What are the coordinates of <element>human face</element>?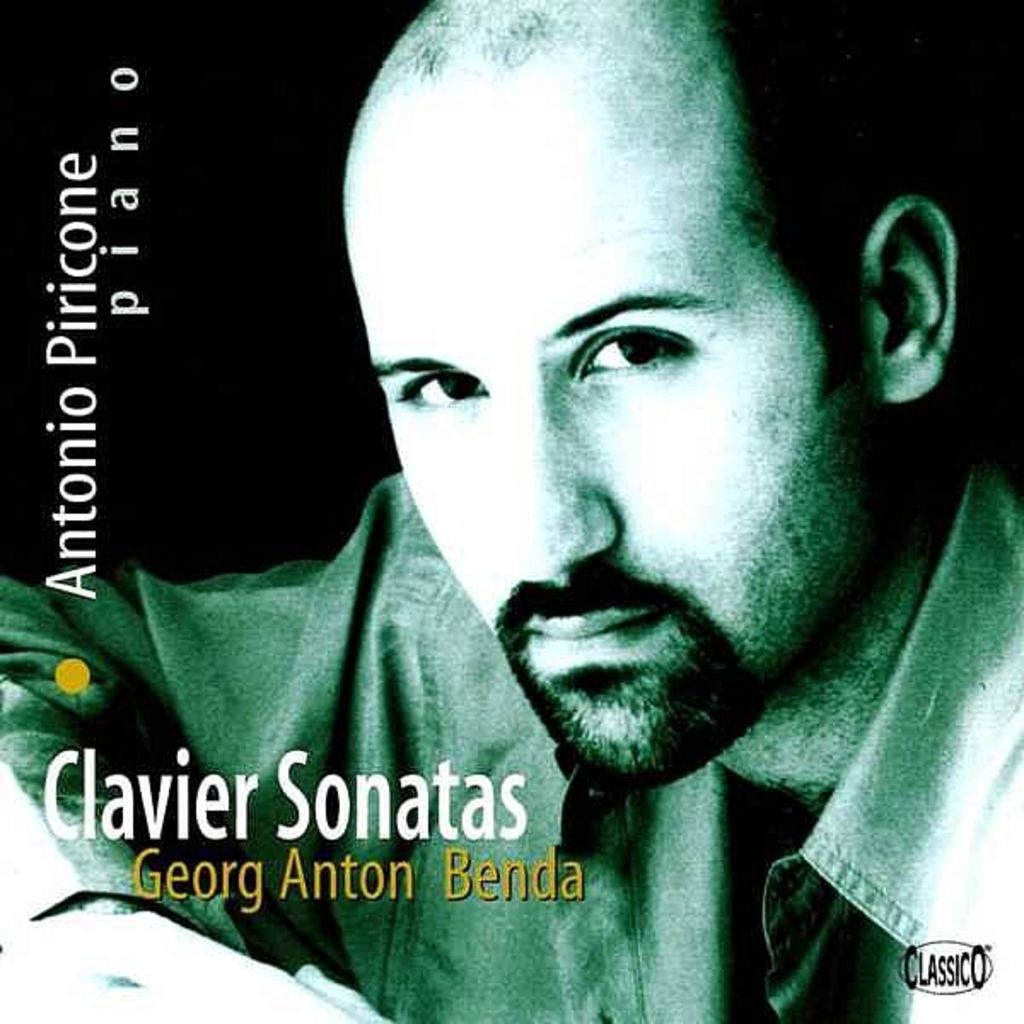
Rect(338, 90, 881, 795).
